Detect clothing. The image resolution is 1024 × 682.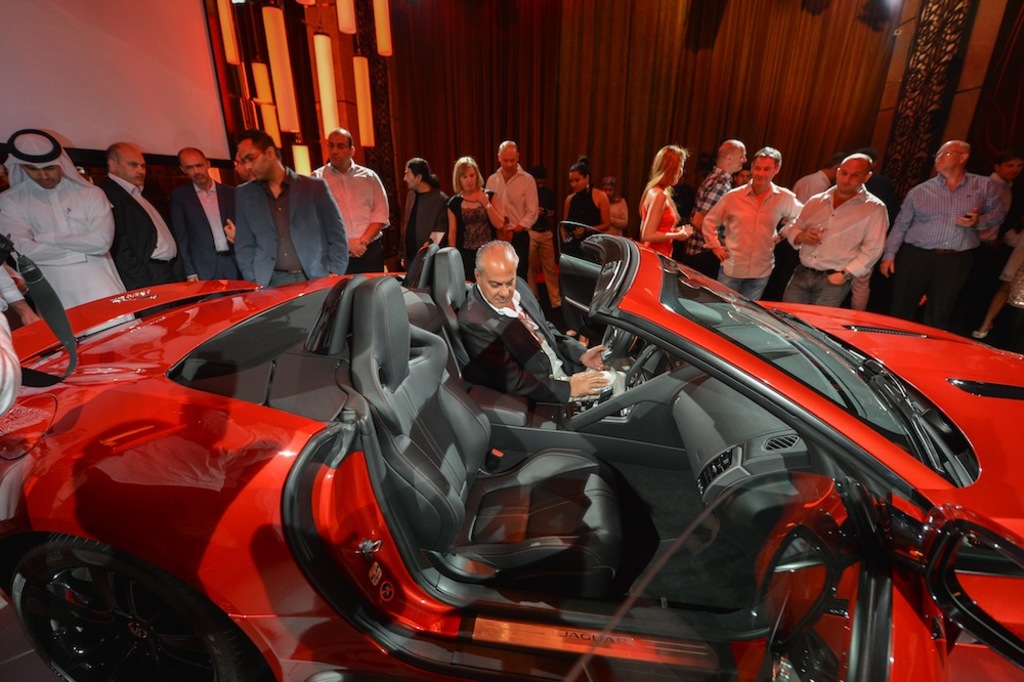
[480,167,542,278].
